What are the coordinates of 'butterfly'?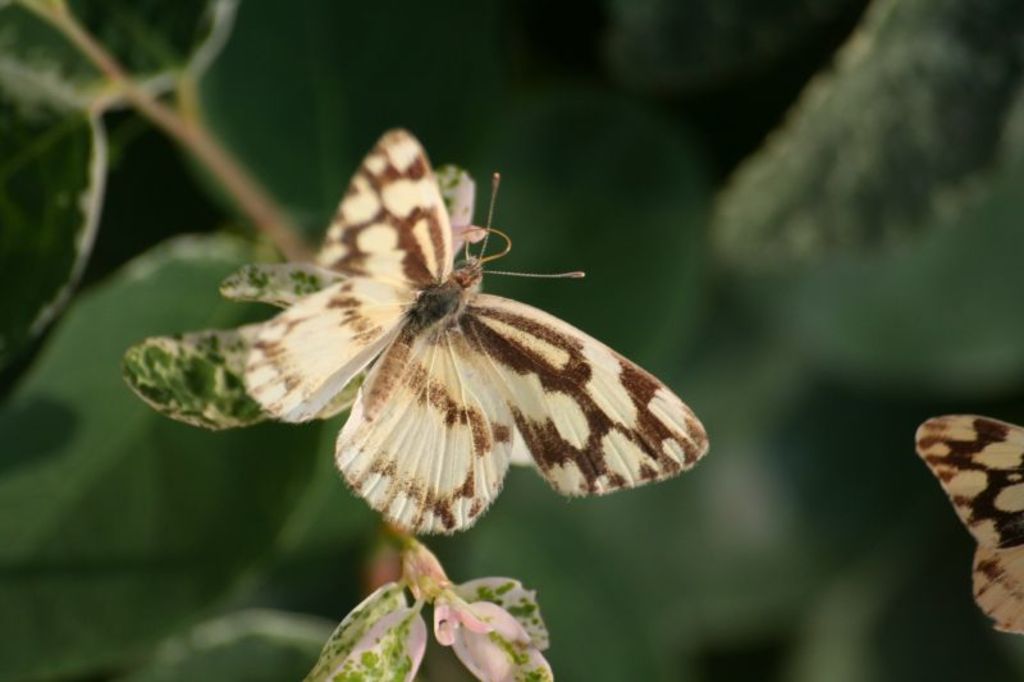
[140, 132, 703, 541].
